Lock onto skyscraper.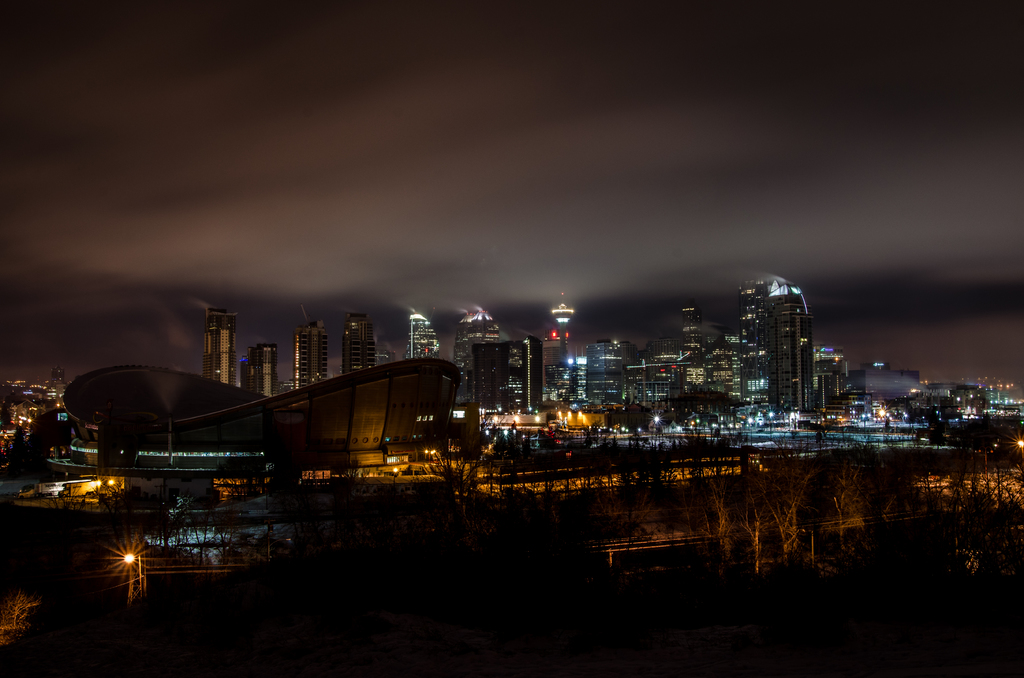
Locked: box=[465, 308, 497, 401].
